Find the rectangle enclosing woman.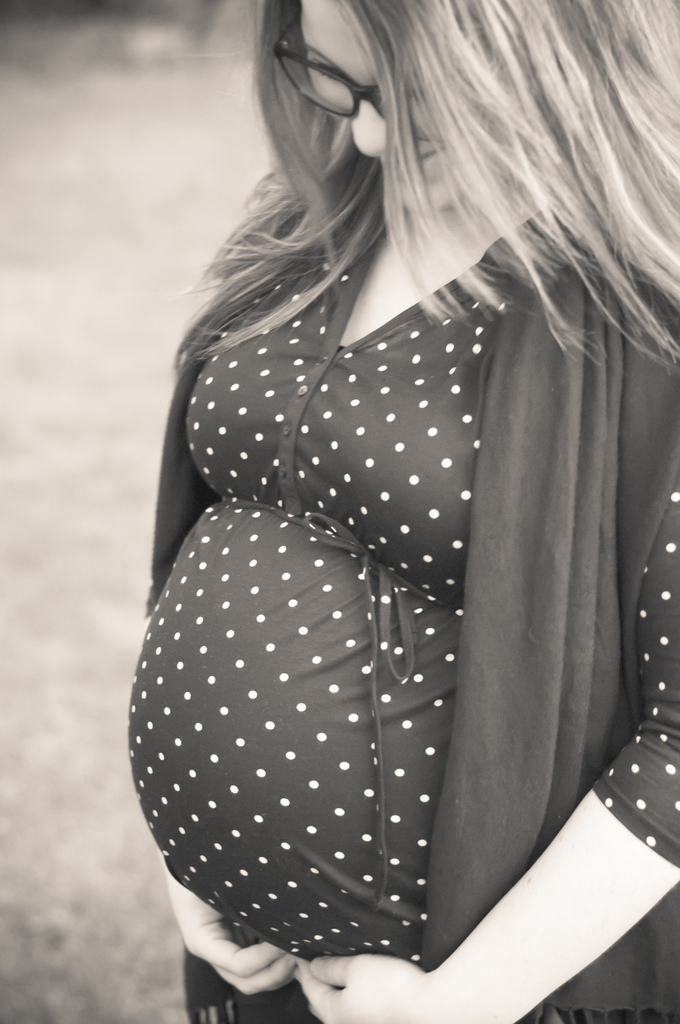
pyautogui.locateOnScreen(93, 2, 679, 1011).
